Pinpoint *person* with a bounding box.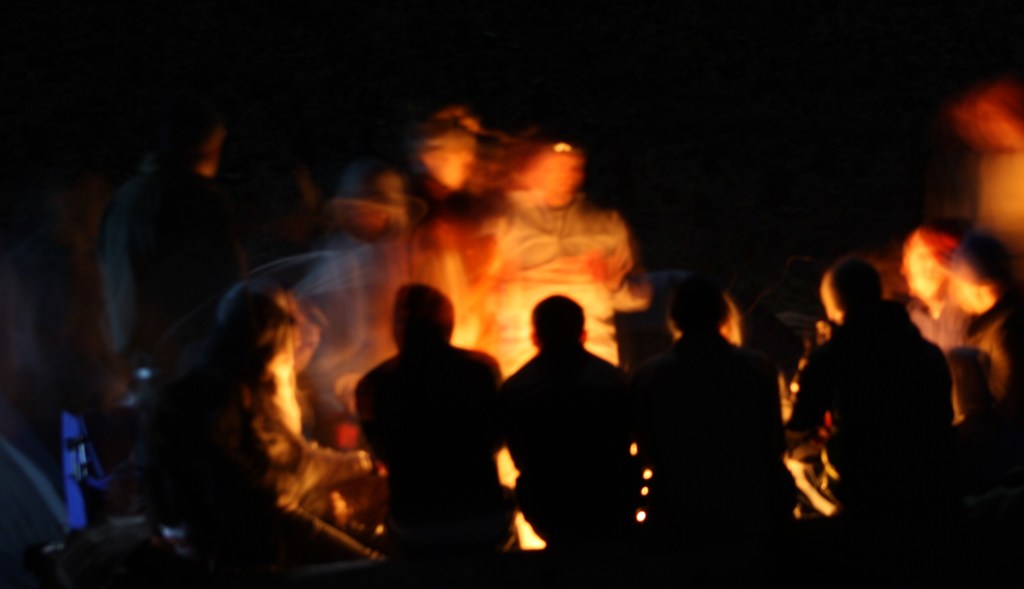
BBox(641, 283, 797, 535).
